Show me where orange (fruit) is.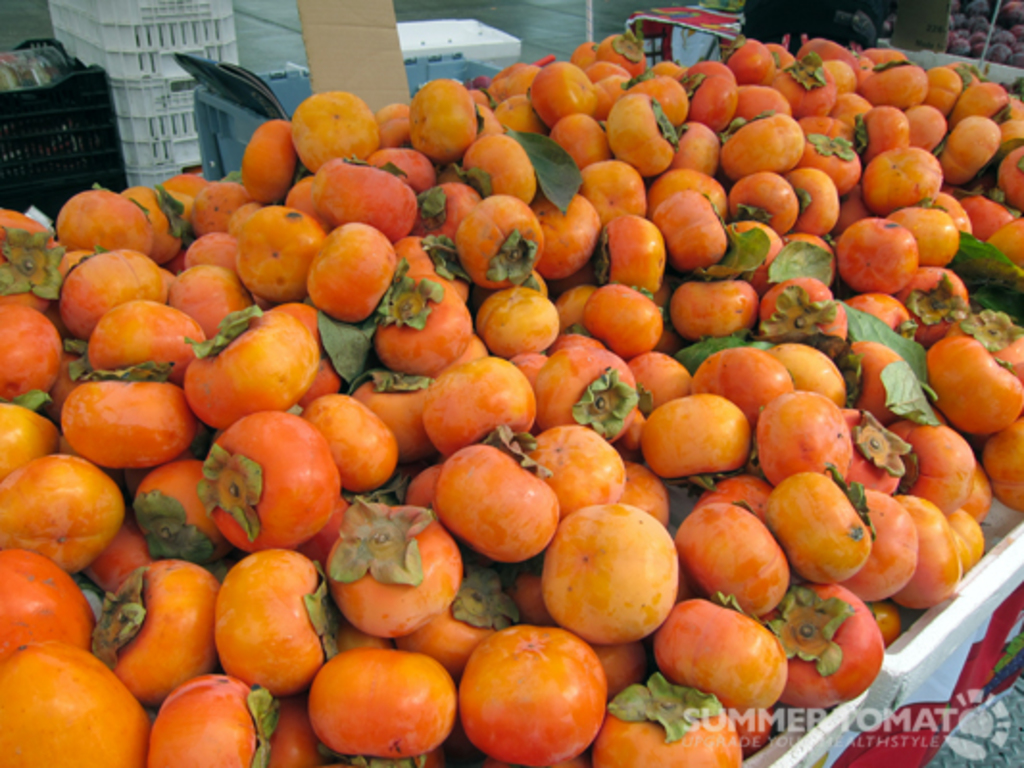
orange (fruit) is at bbox(684, 52, 738, 117).
